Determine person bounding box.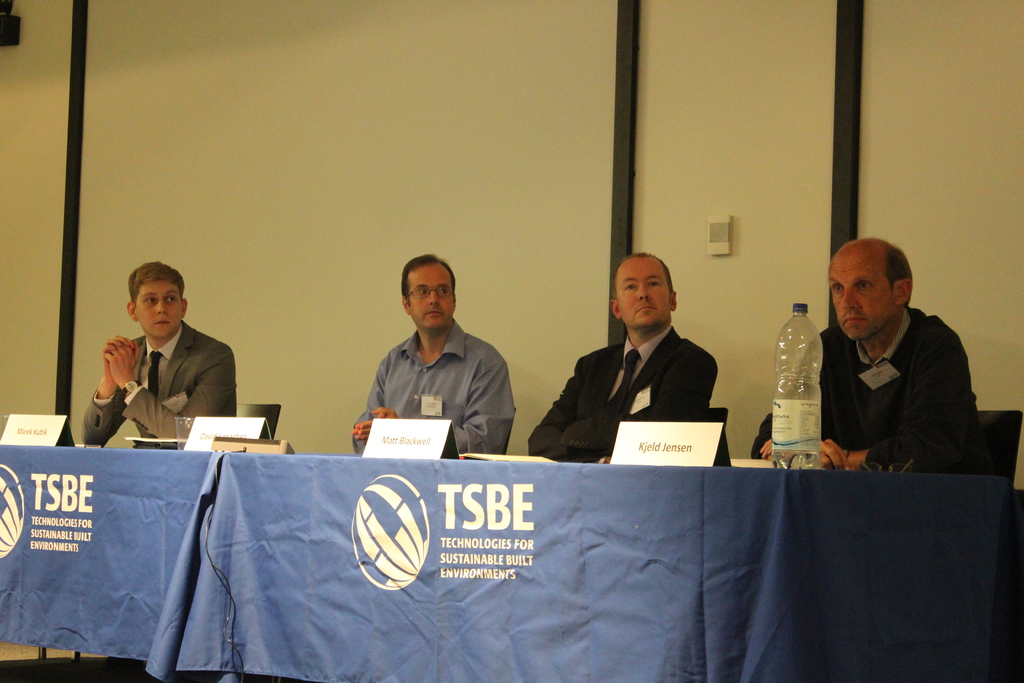
Determined: region(740, 231, 973, 477).
